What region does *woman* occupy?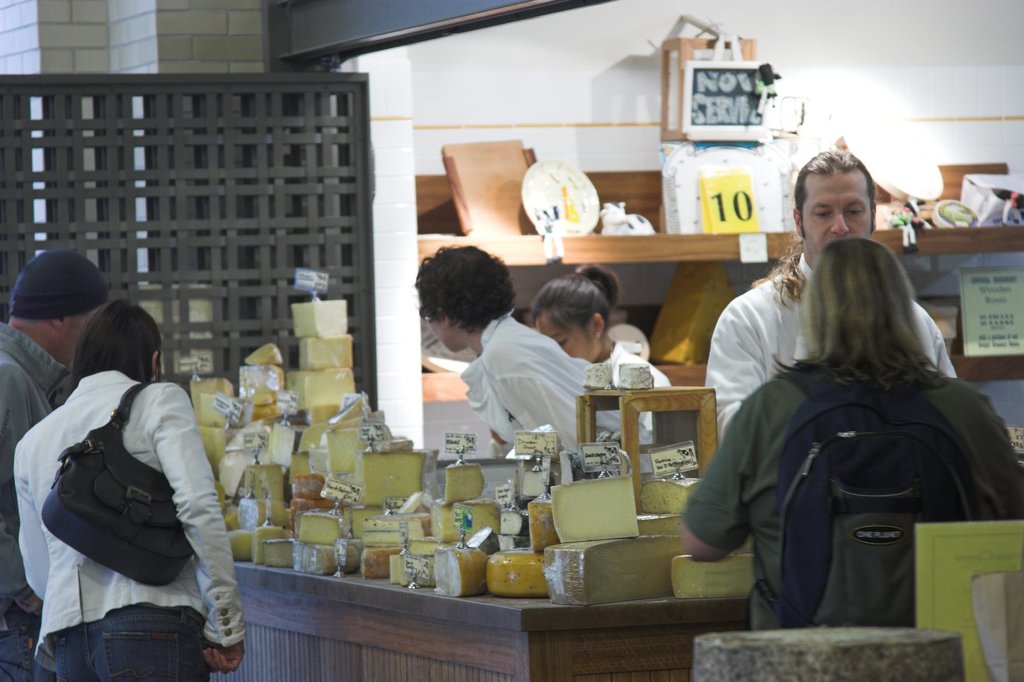
detection(13, 295, 252, 681).
